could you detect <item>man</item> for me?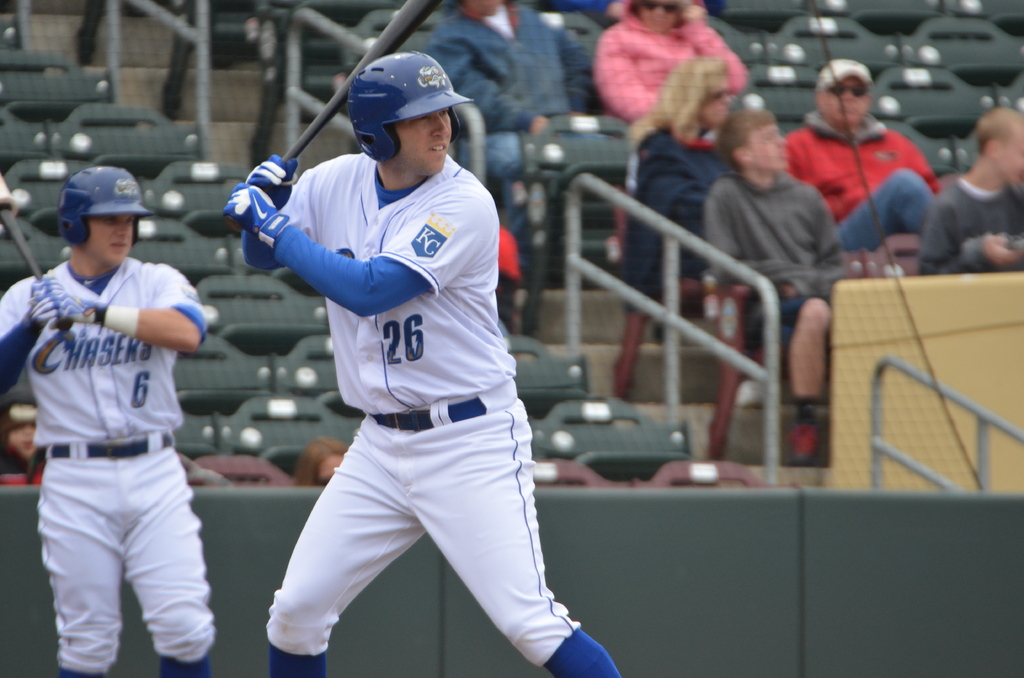
Detection result: <bbox>774, 63, 945, 271</bbox>.
